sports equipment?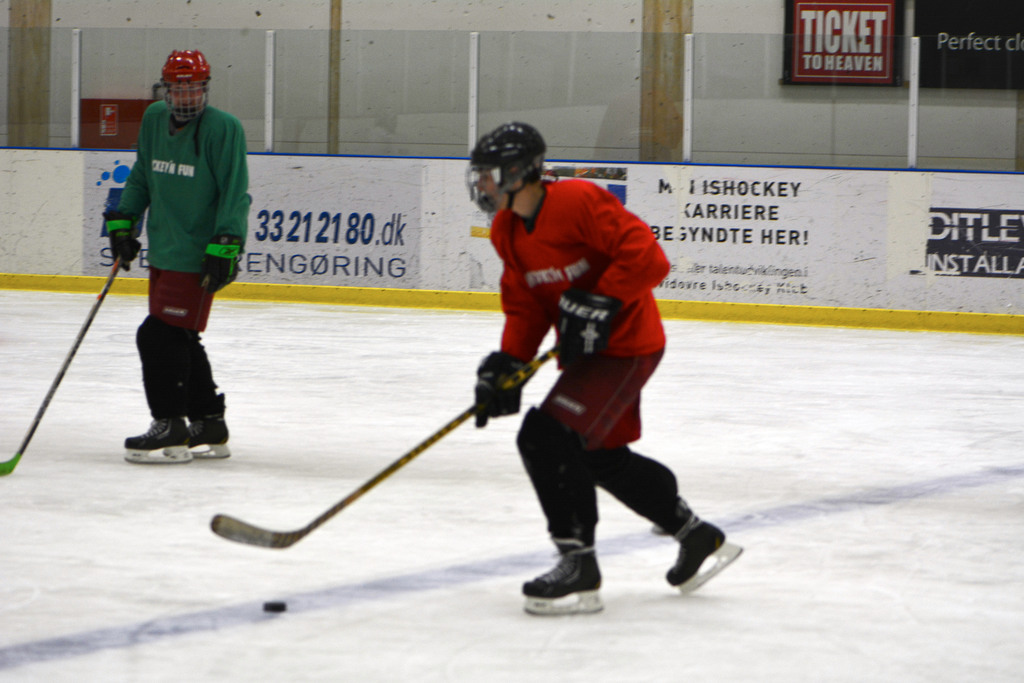
bbox=(517, 407, 596, 559)
